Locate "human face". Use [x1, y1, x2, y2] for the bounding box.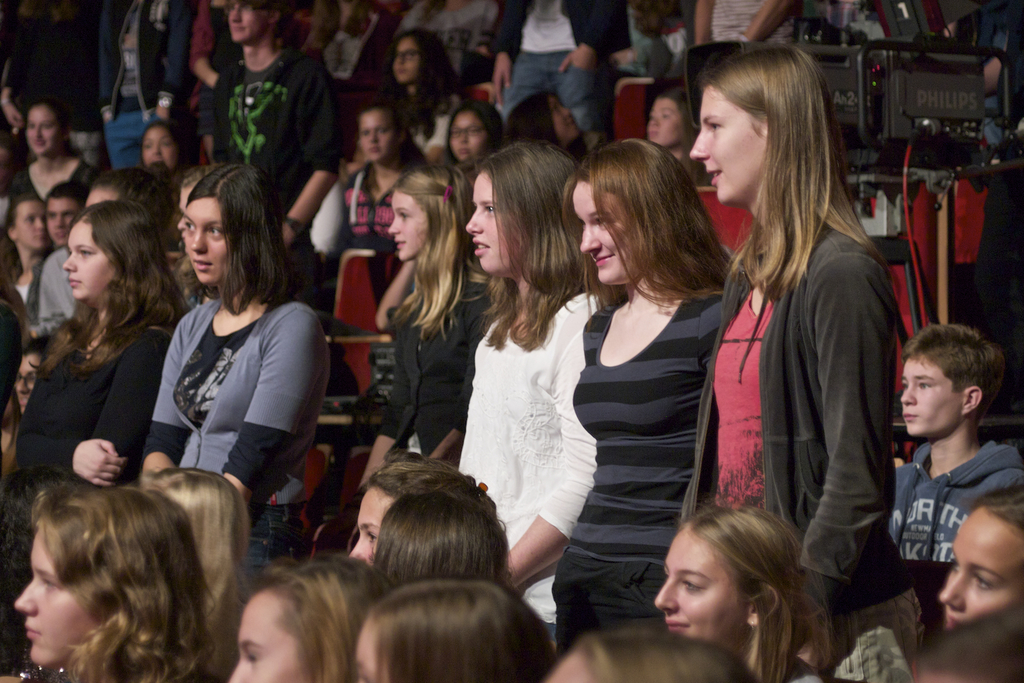
[552, 94, 582, 138].
